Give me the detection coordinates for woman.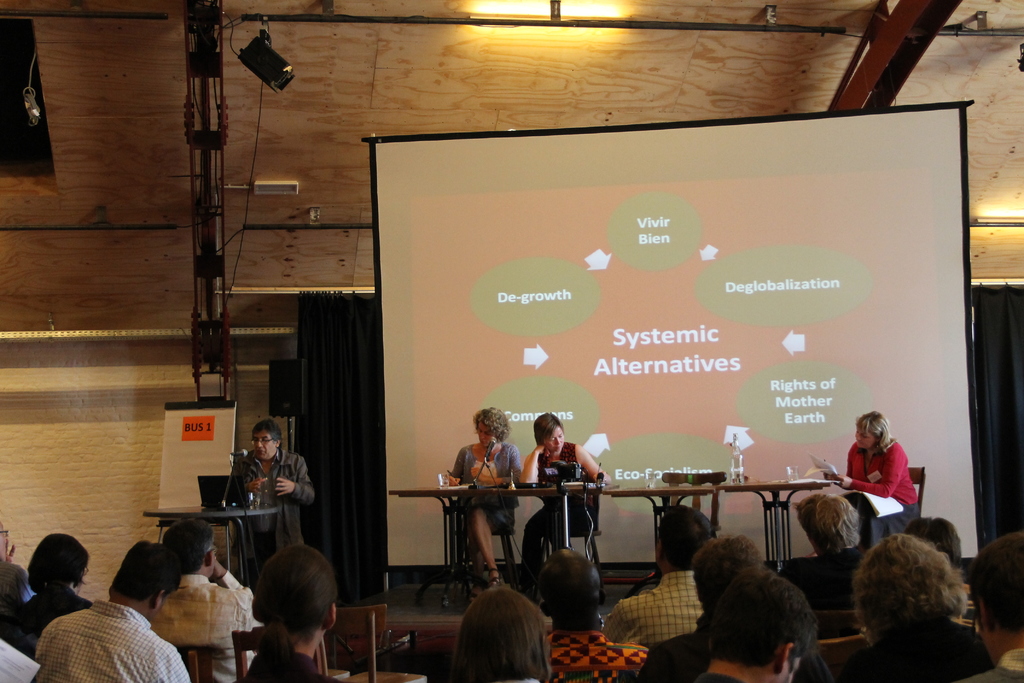
444:407:525:598.
